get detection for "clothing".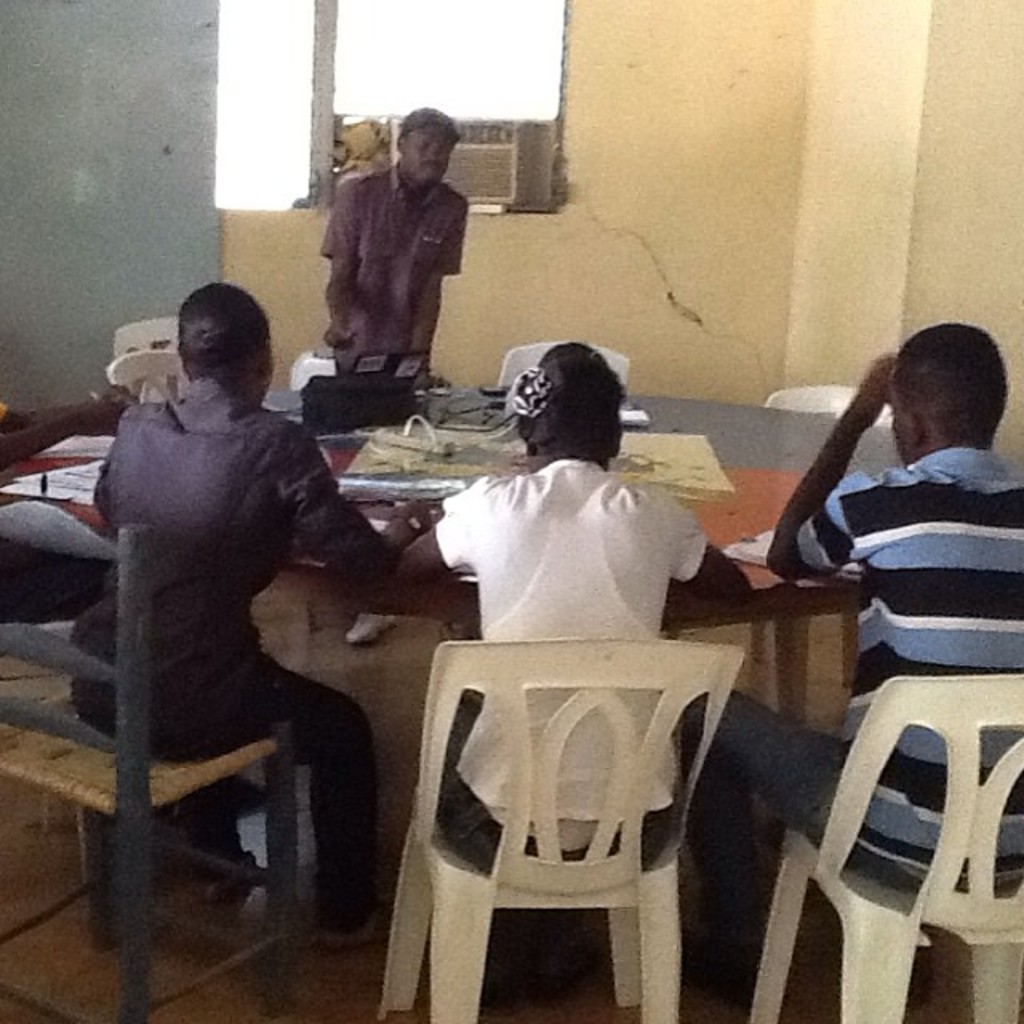
Detection: 69,378,398,930.
